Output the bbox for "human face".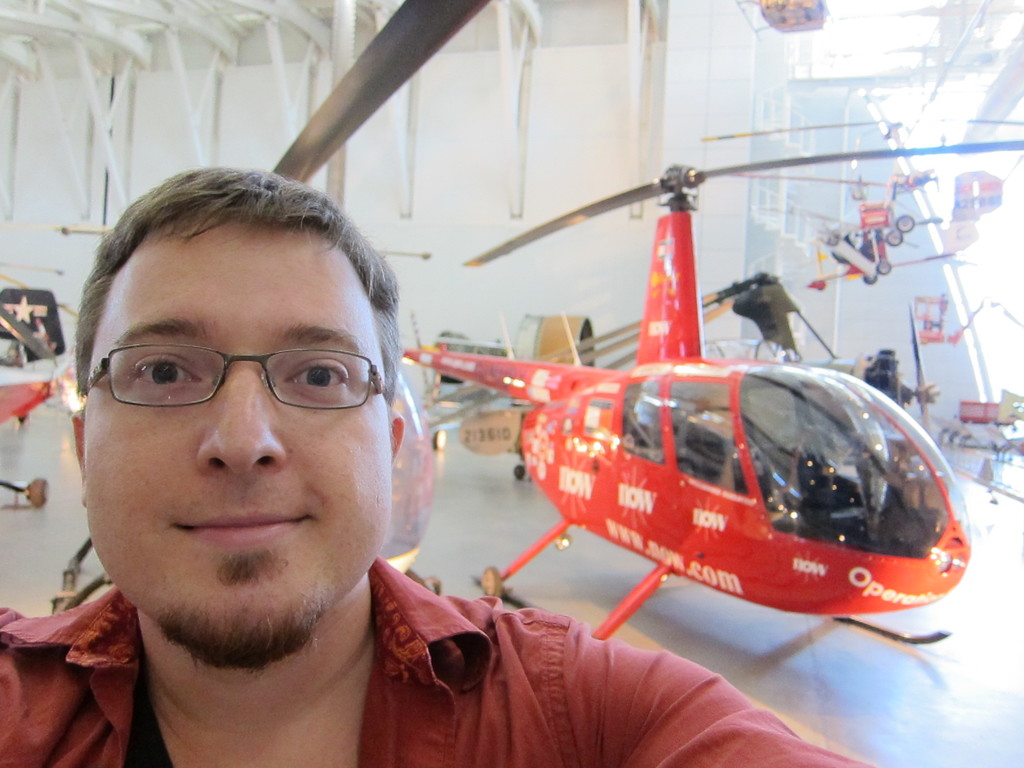
[83, 229, 391, 652].
